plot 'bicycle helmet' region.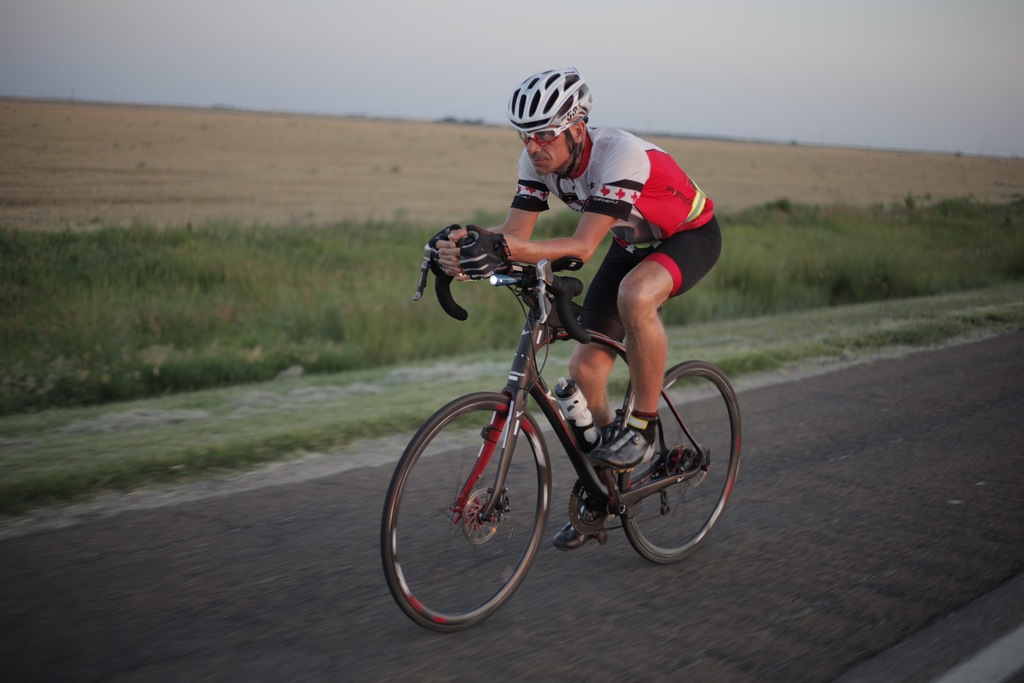
Plotted at bbox(505, 62, 595, 138).
